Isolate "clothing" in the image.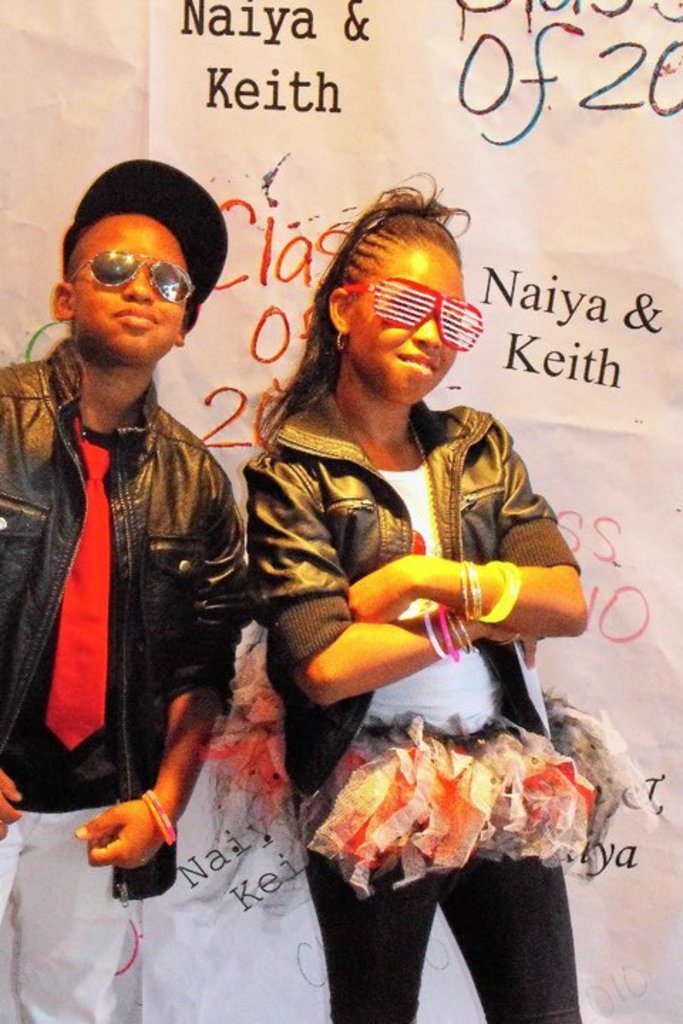
Isolated region: left=0, top=337, right=248, bottom=1023.
